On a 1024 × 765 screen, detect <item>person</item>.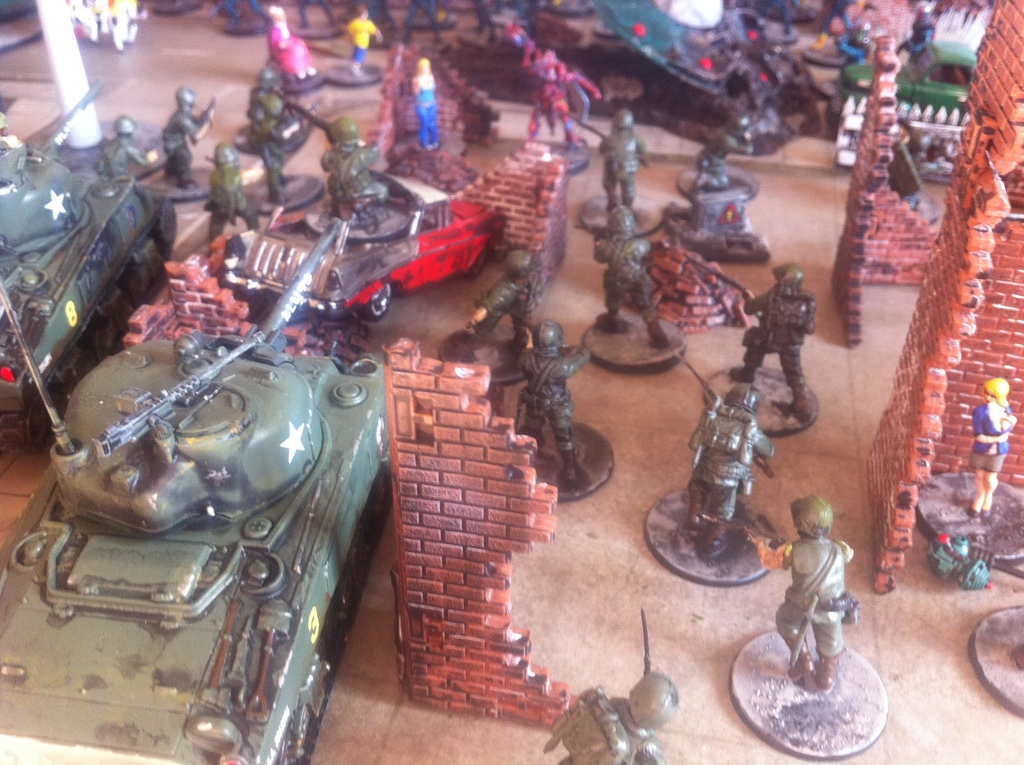
(161,83,215,189).
